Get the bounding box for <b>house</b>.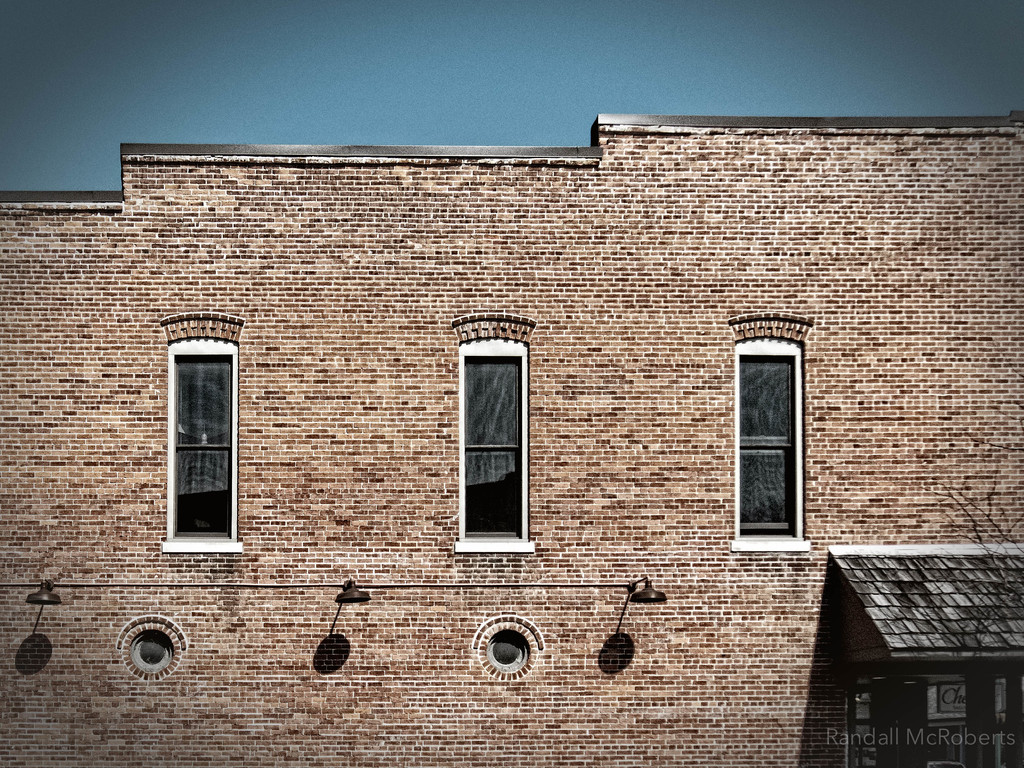
x1=57 y1=58 x2=982 y2=694.
